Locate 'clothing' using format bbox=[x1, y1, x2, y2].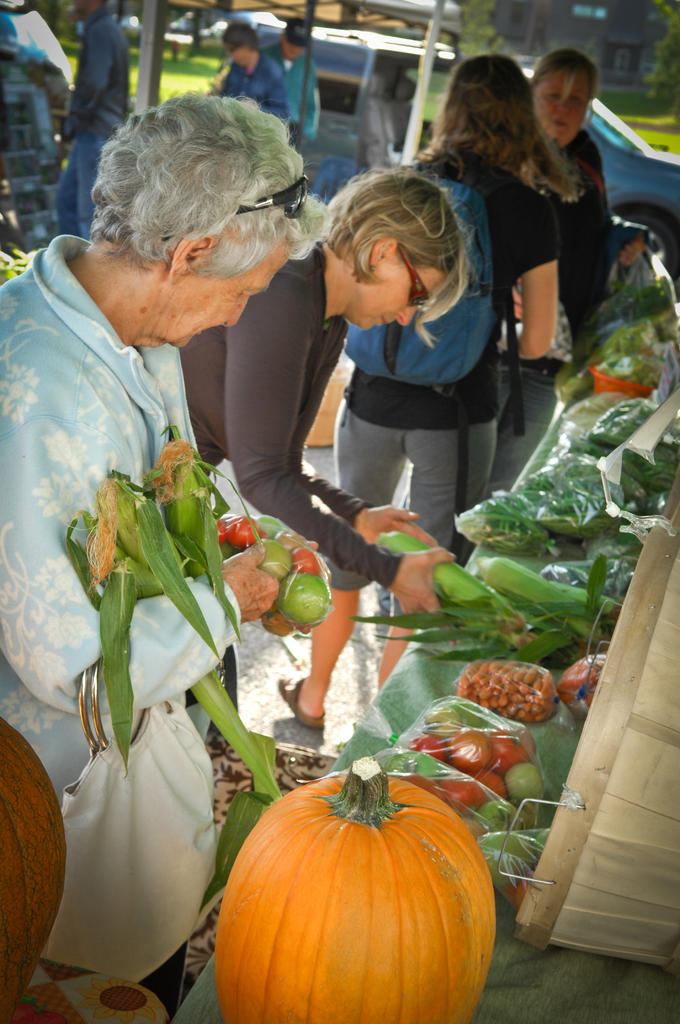
bbox=[0, 236, 243, 986].
